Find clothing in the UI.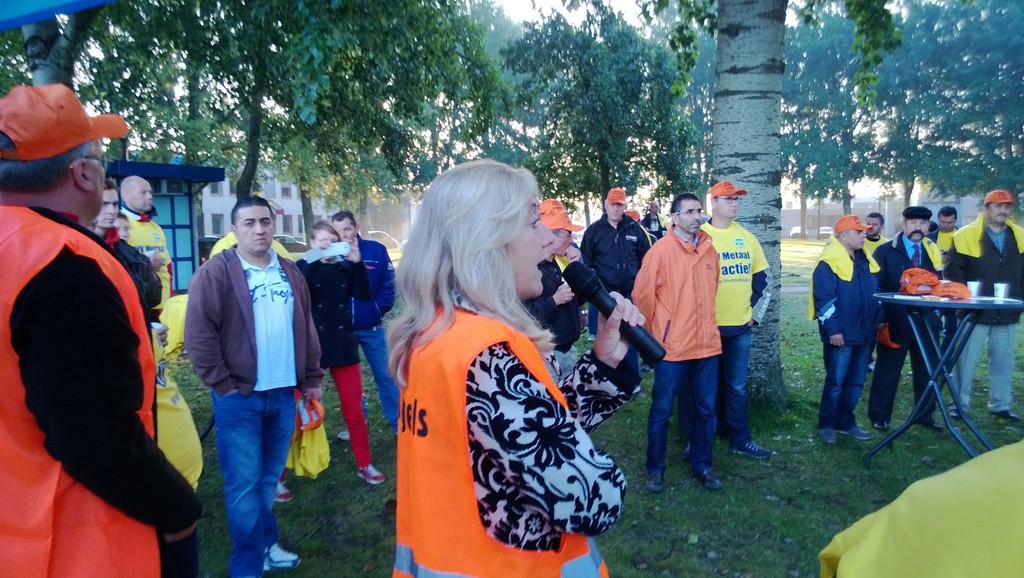
UI element at 630:219:725:352.
